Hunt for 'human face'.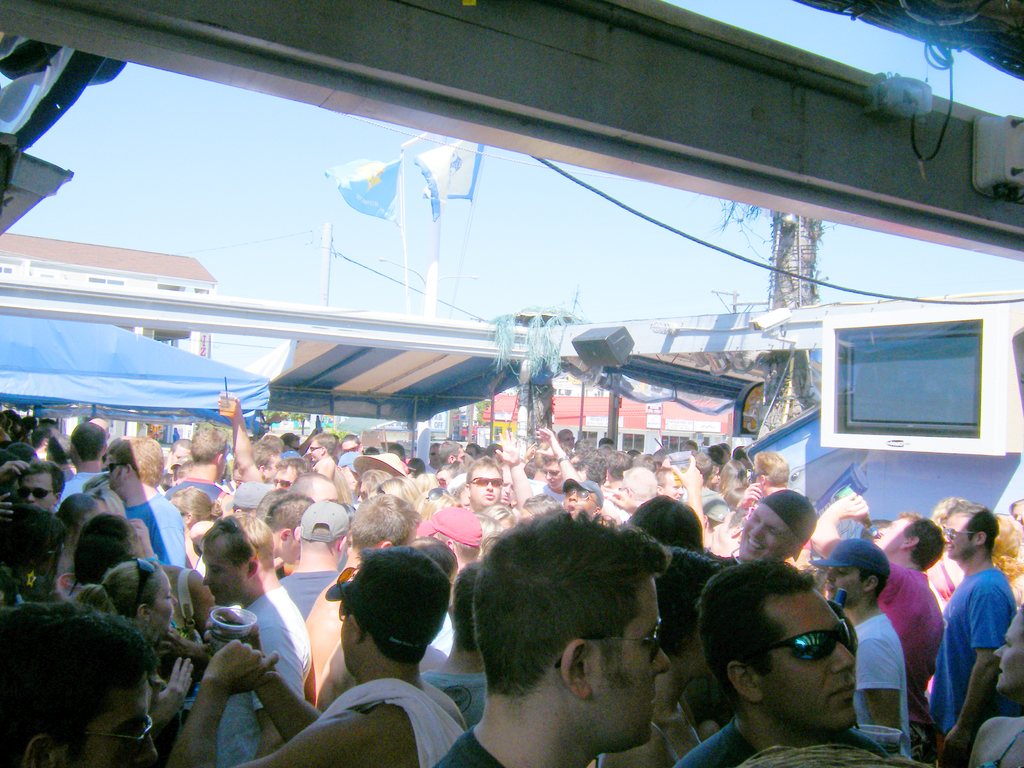
Hunted down at (left=429, top=444, right=440, bottom=465).
